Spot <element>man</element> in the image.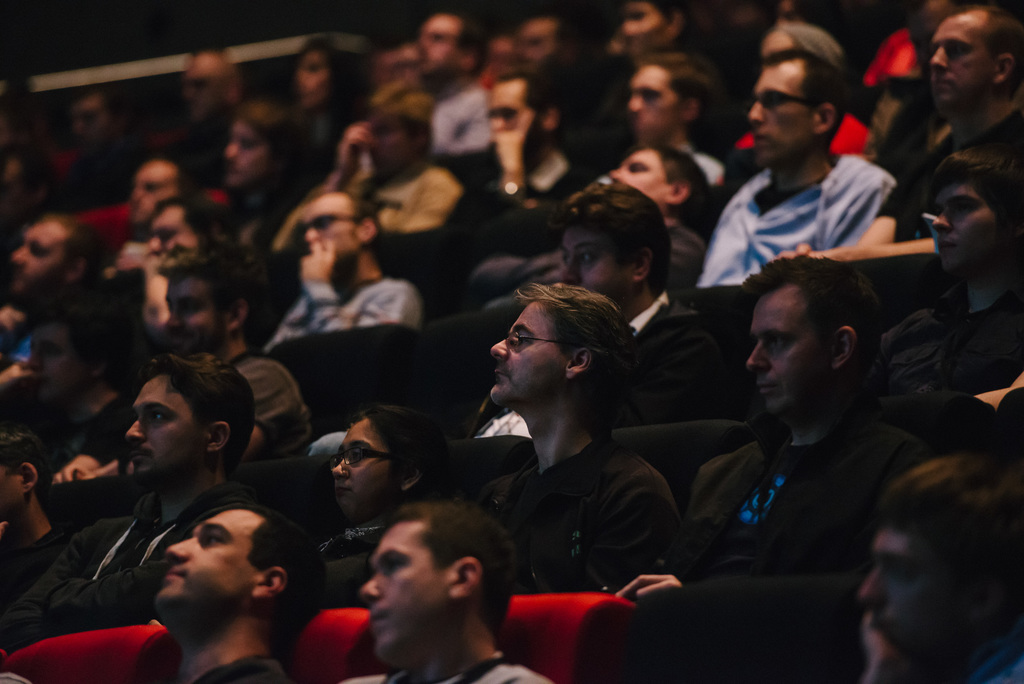
<element>man</element> found at [x1=266, y1=193, x2=426, y2=351].
